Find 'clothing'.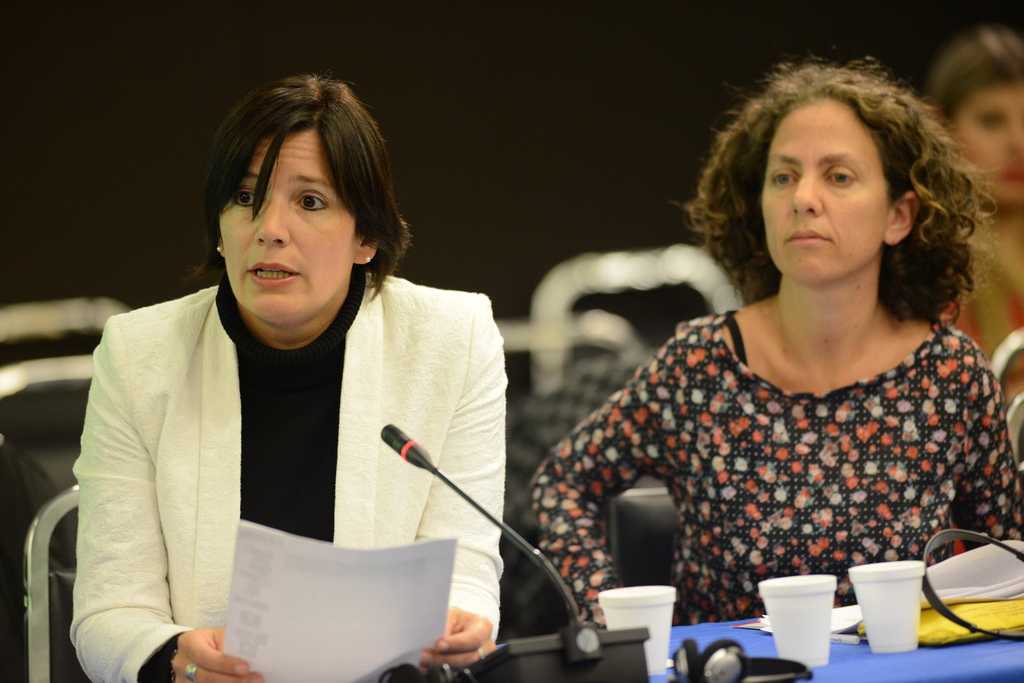
68:270:505:682.
